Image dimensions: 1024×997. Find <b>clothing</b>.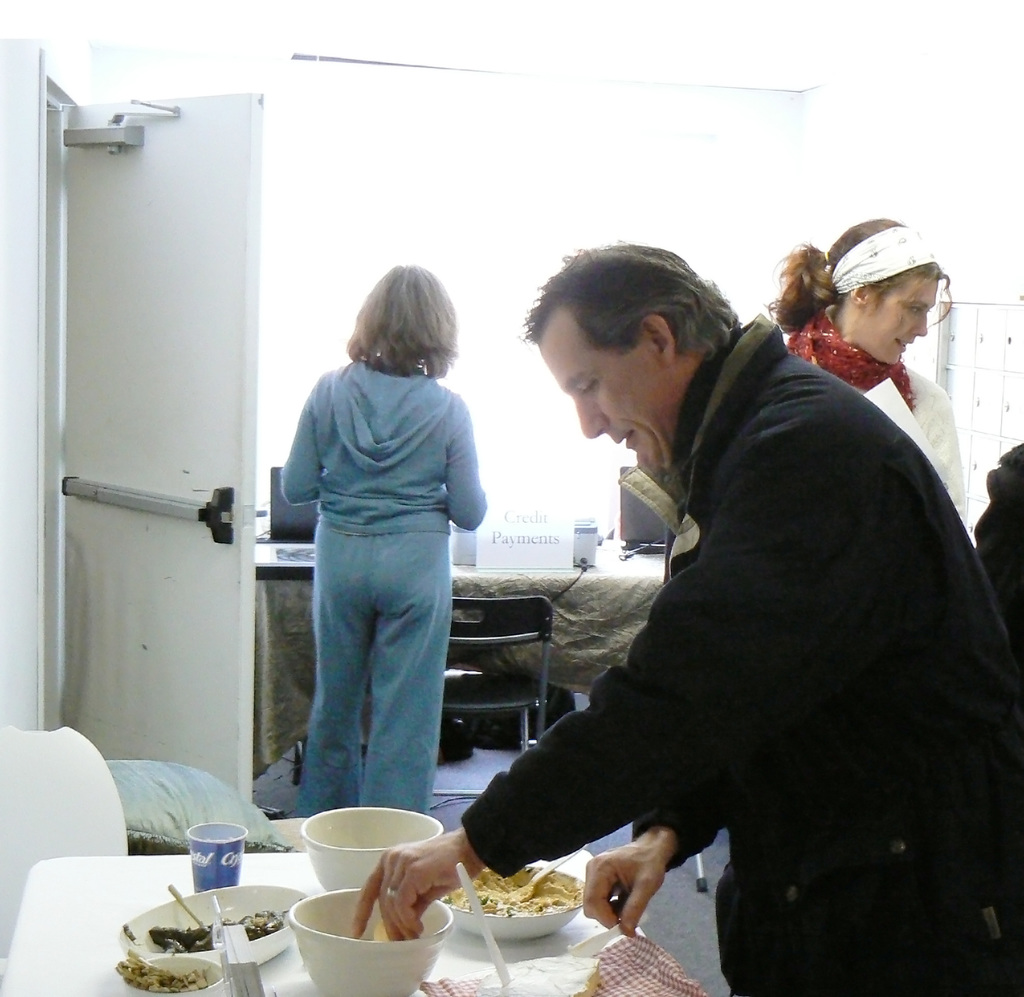
286,339,484,833.
